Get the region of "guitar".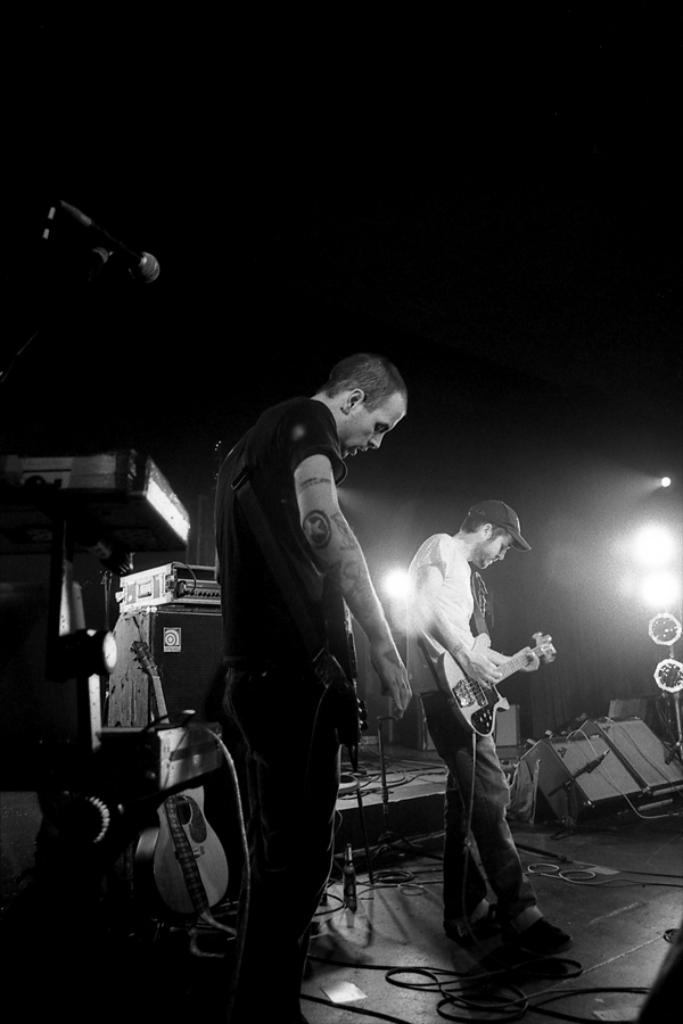
box=[435, 642, 566, 740].
